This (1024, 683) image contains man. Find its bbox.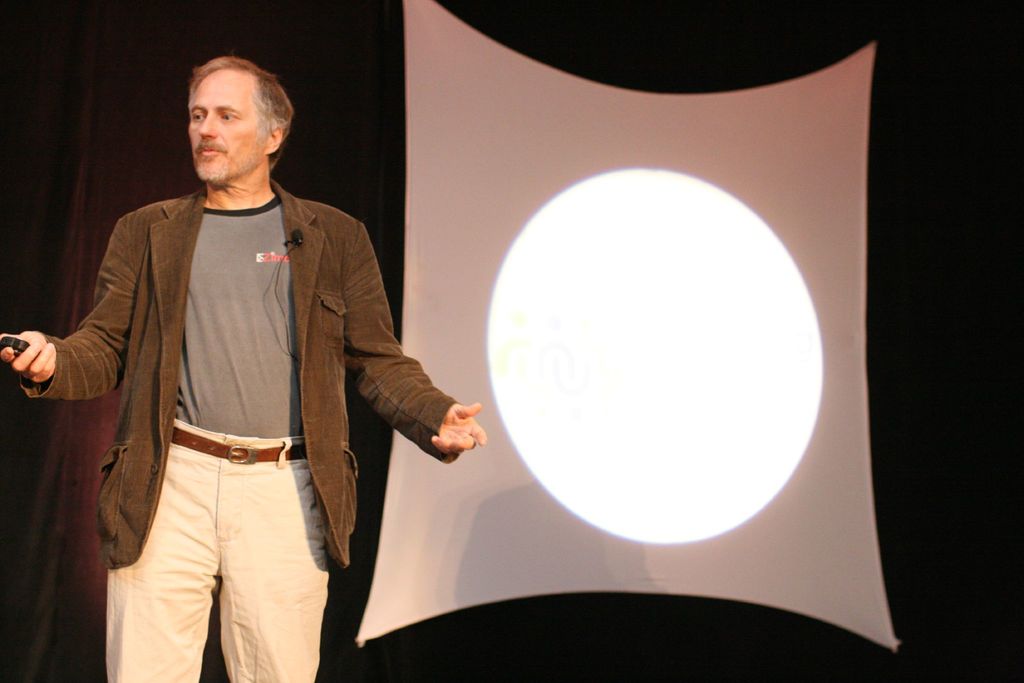
box=[0, 55, 482, 682].
